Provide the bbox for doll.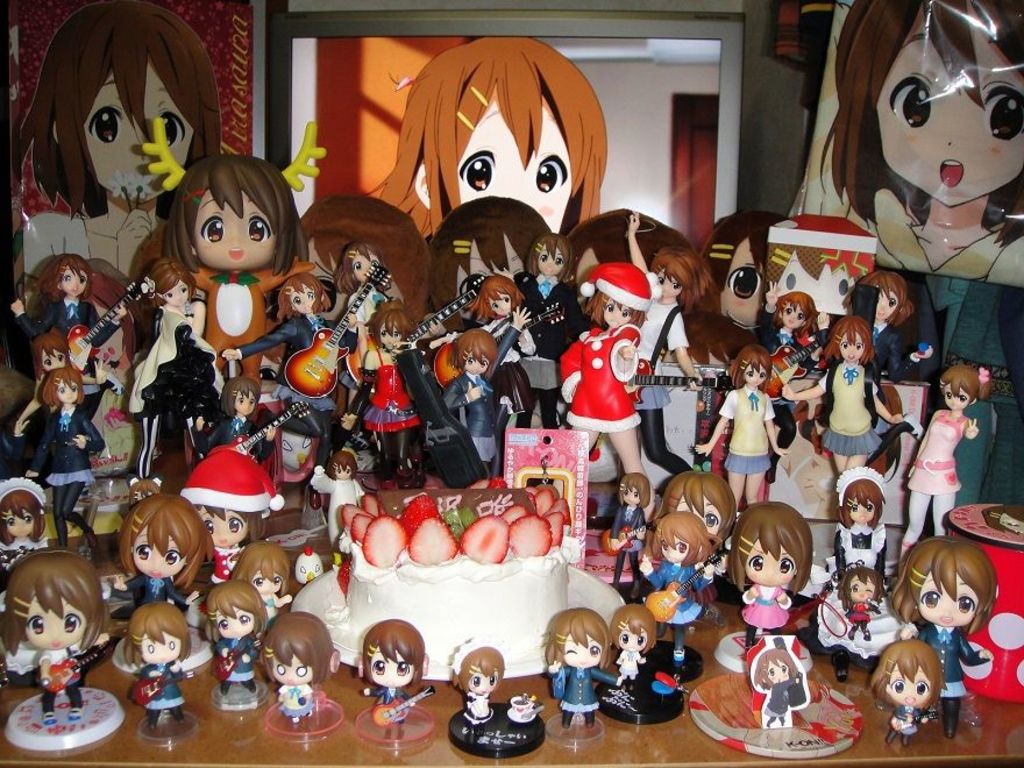
<region>35, 330, 62, 368</region>.
